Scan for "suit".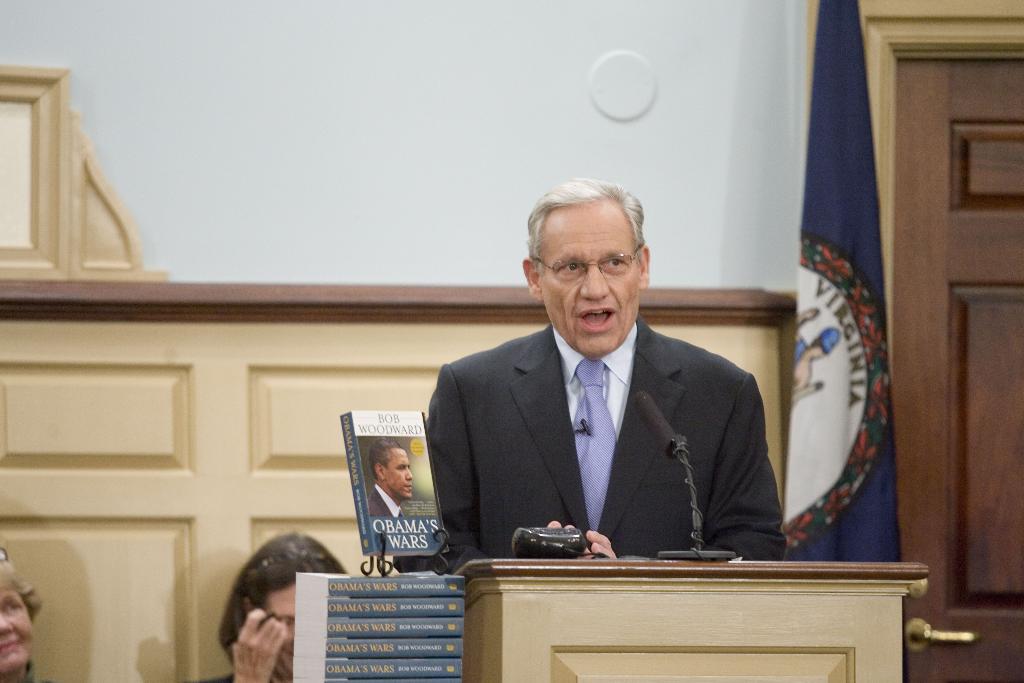
Scan result: 366 483 405 514.
